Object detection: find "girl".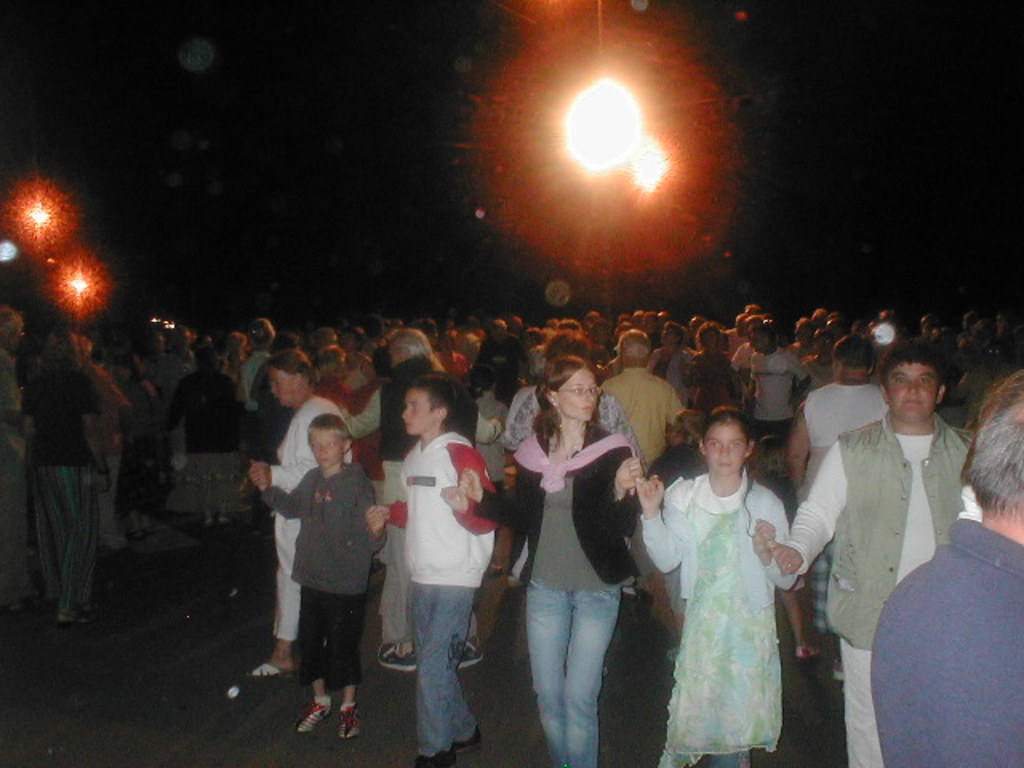
<region>635, 408, 802, 766</region>.
